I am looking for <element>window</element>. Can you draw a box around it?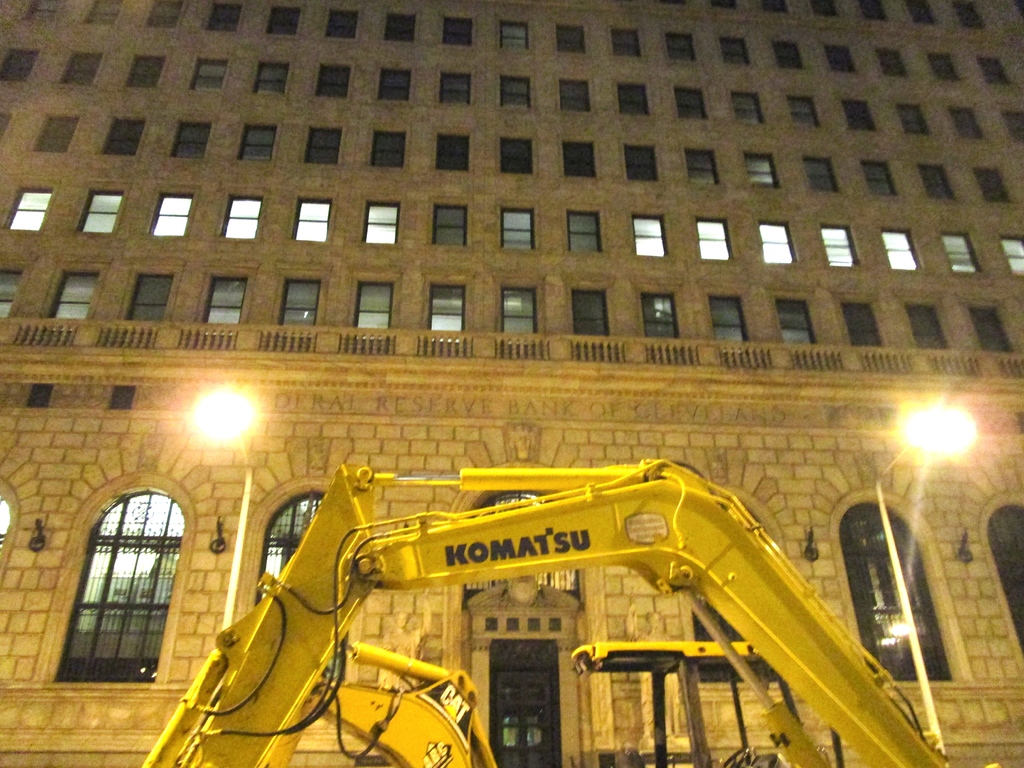
Sure, the bounding box is crop(240, 127, 278, 157).
